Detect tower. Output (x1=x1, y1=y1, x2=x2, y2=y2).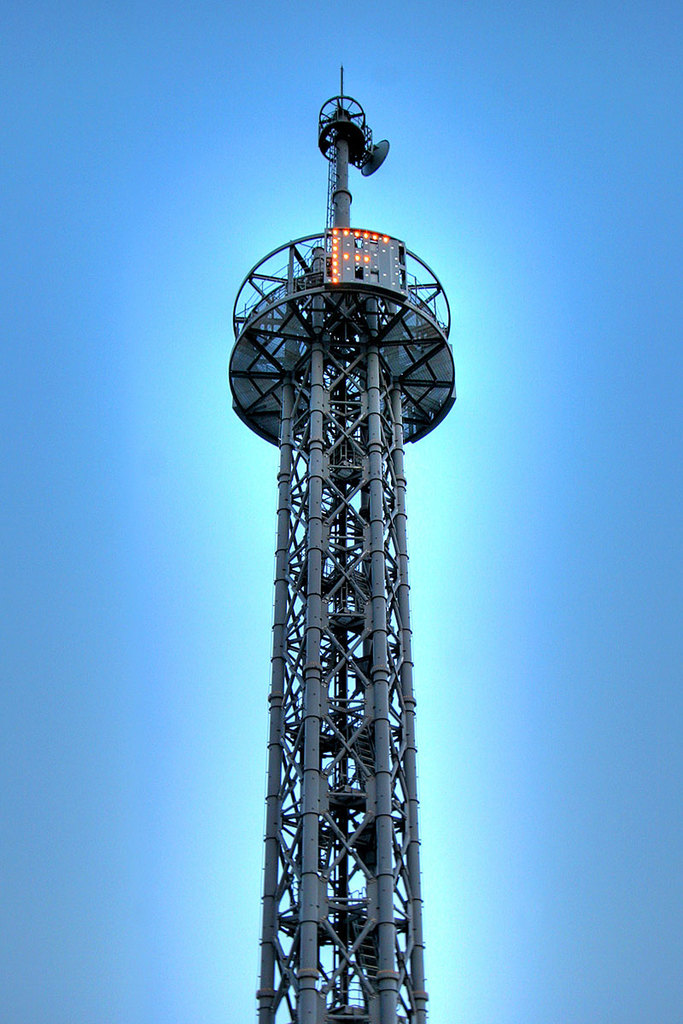
(x1=229, y1=67, x2=457, y2=1023).
